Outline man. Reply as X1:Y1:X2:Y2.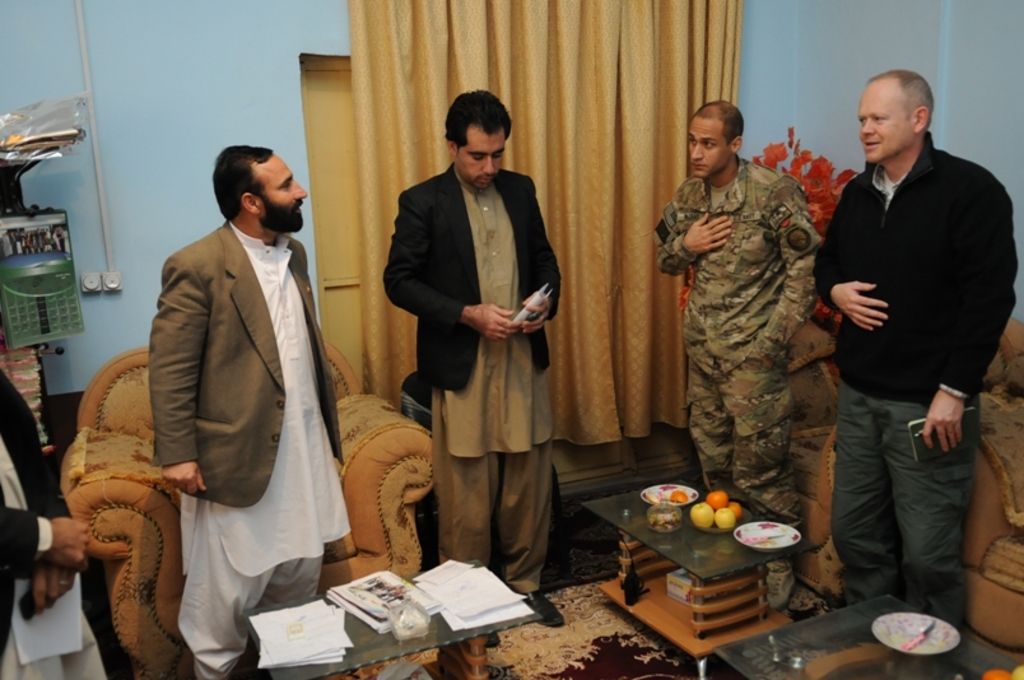
0:367:116:679.
